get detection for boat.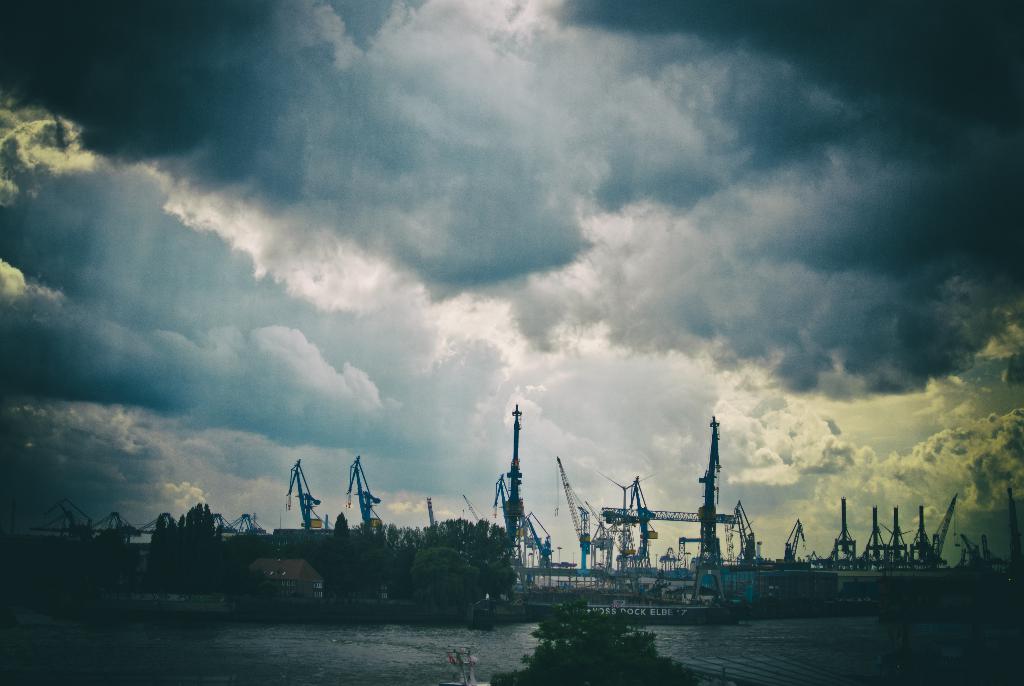
Detection: [x1=436, y1=647, x2=492, y2=685].
